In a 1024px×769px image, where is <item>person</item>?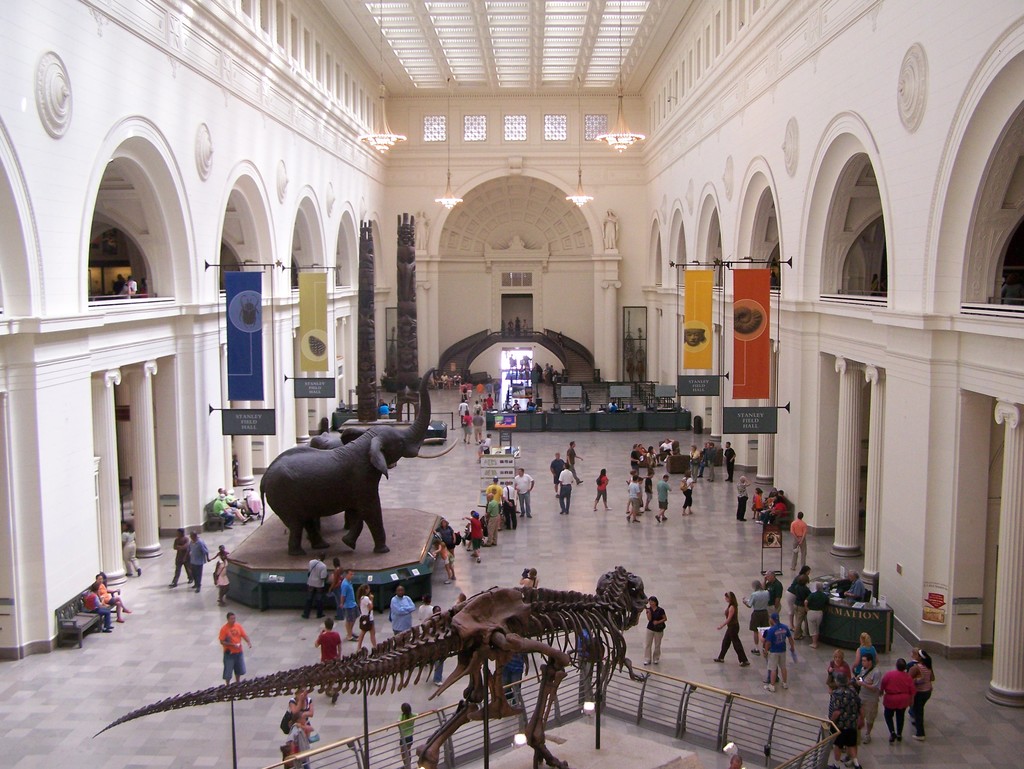
(481,431,492,454).
